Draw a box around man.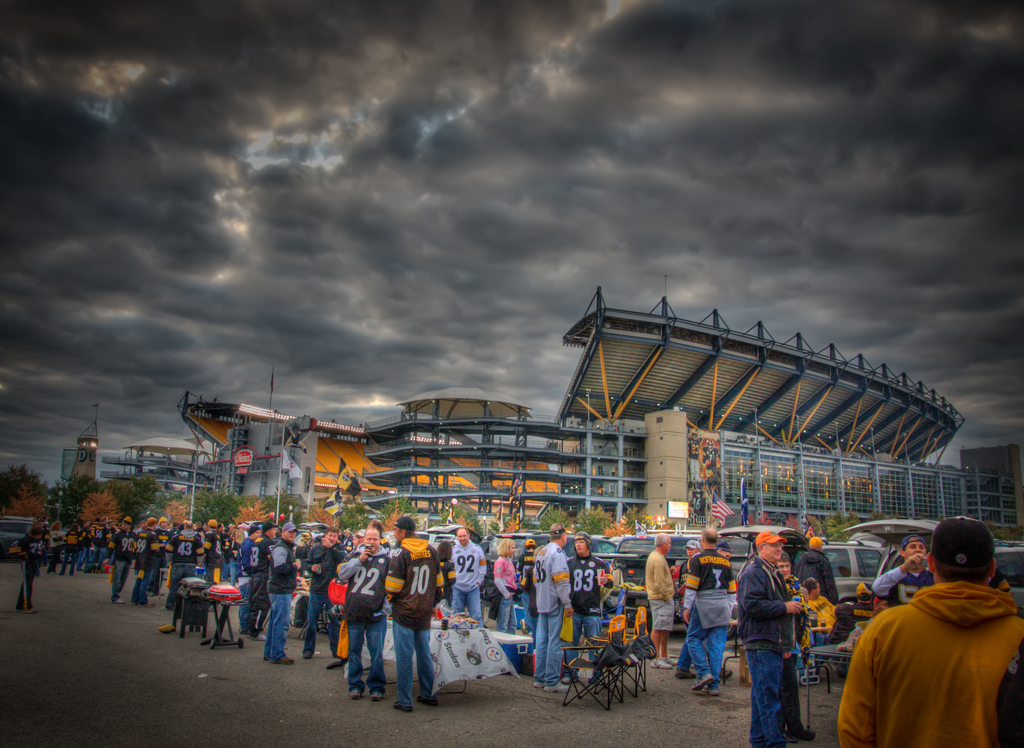
BBox(156, 515, 200, 603).
